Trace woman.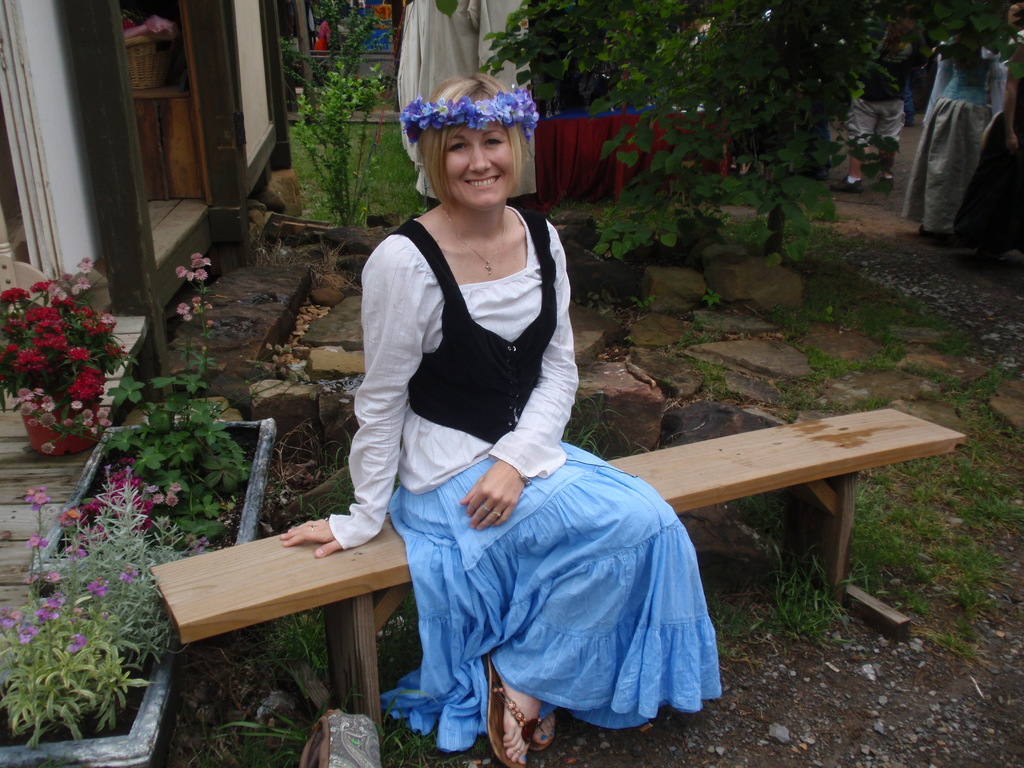
Traced to [334, 67, 609, 713].
